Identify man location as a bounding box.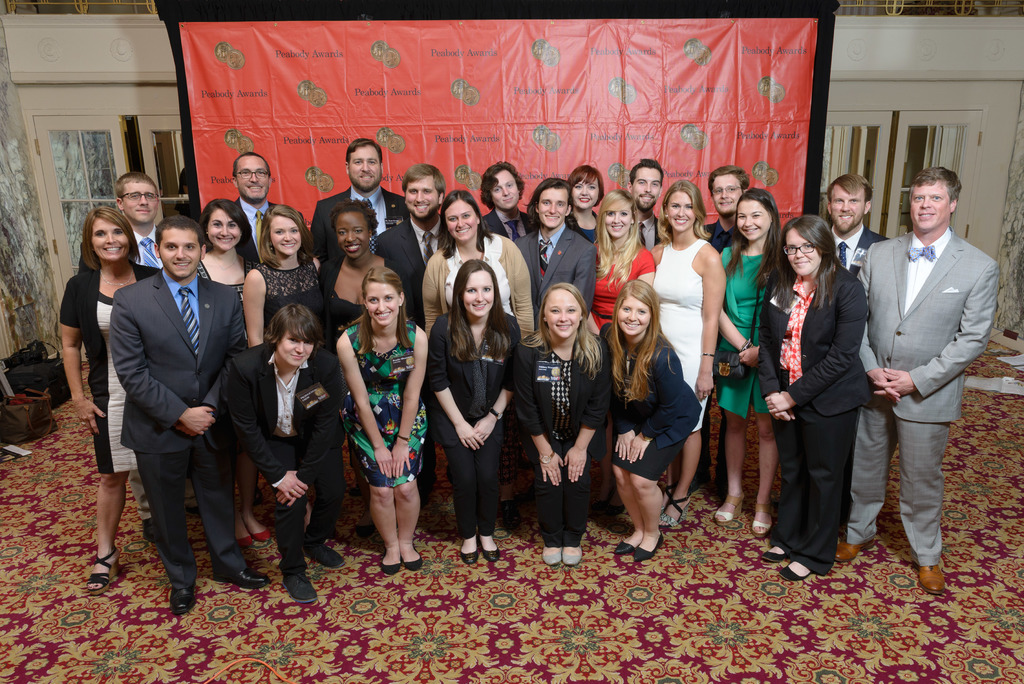
Rect(308, 138, 412, 268).
